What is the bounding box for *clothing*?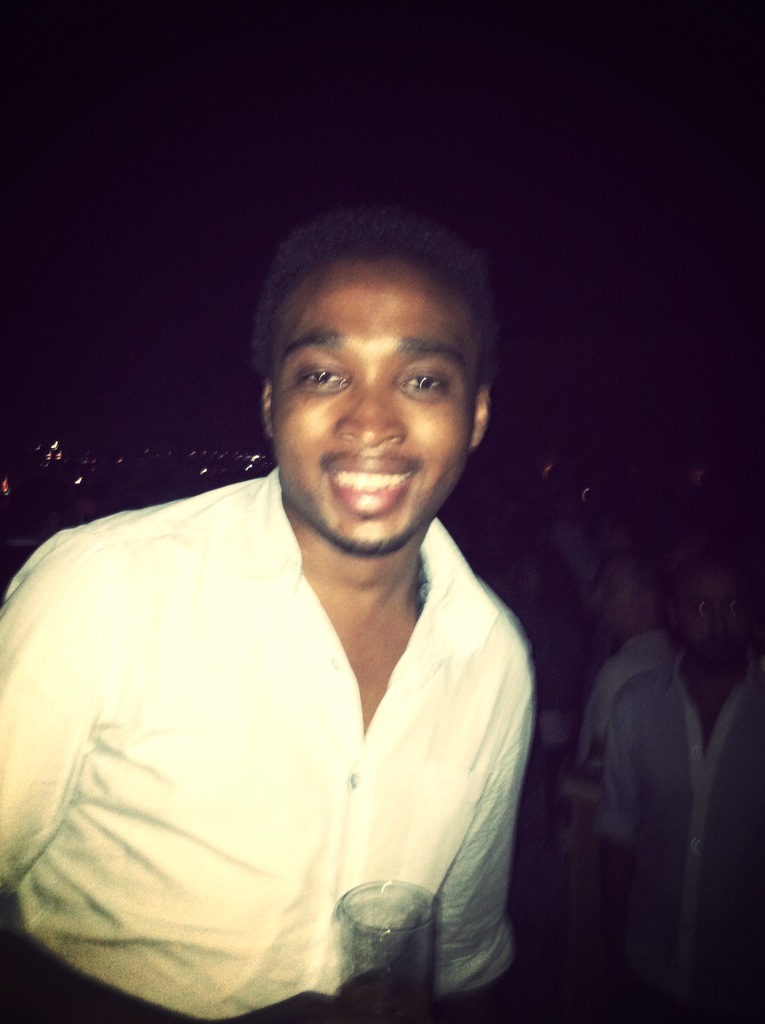
{"x1": 11, "y1": 458, "x2": 570, "y2": 998}.
